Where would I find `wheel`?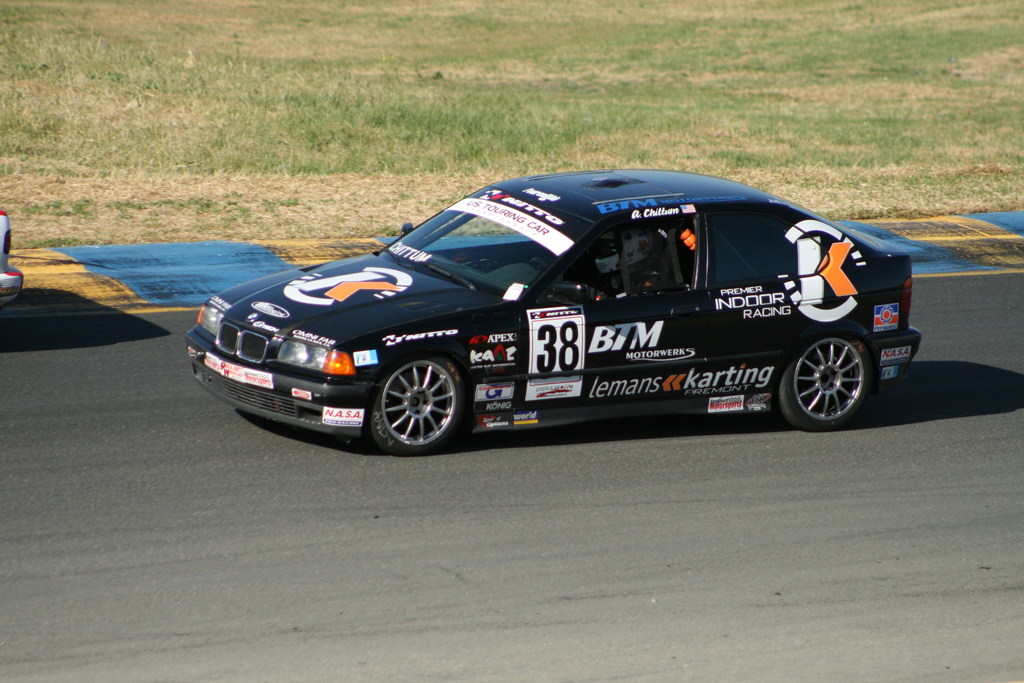
At [x1=371, y1=357, x2=467, y2=457].
